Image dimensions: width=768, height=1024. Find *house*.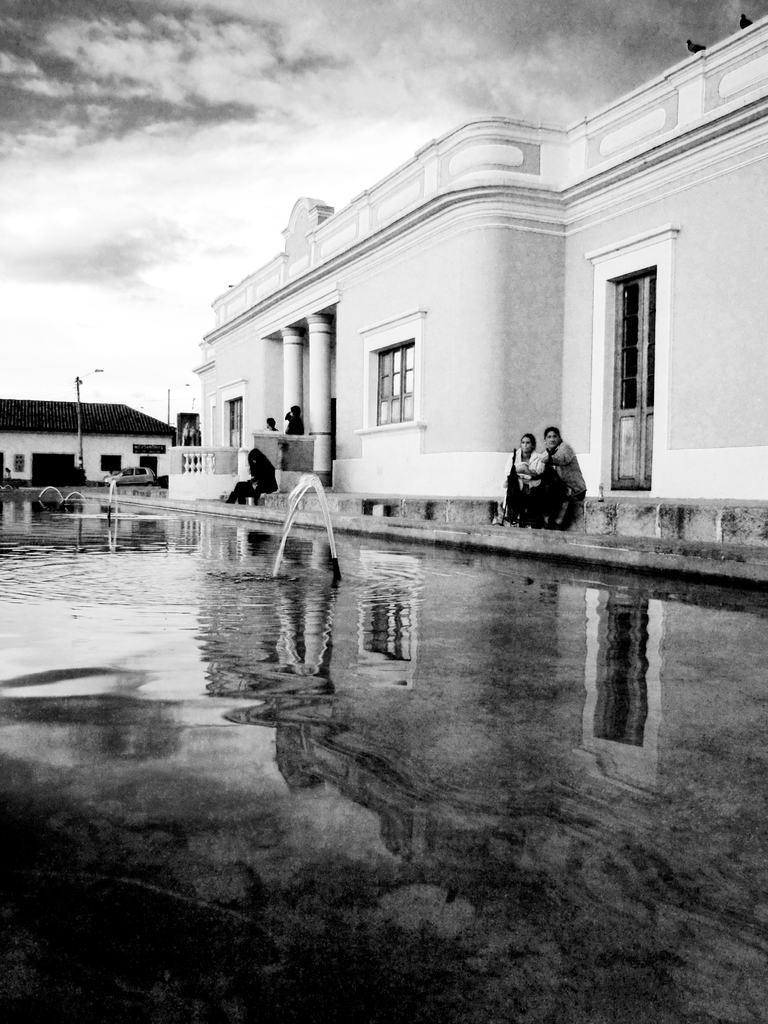
x1=191 y1=10 x2=767 y2=552.
